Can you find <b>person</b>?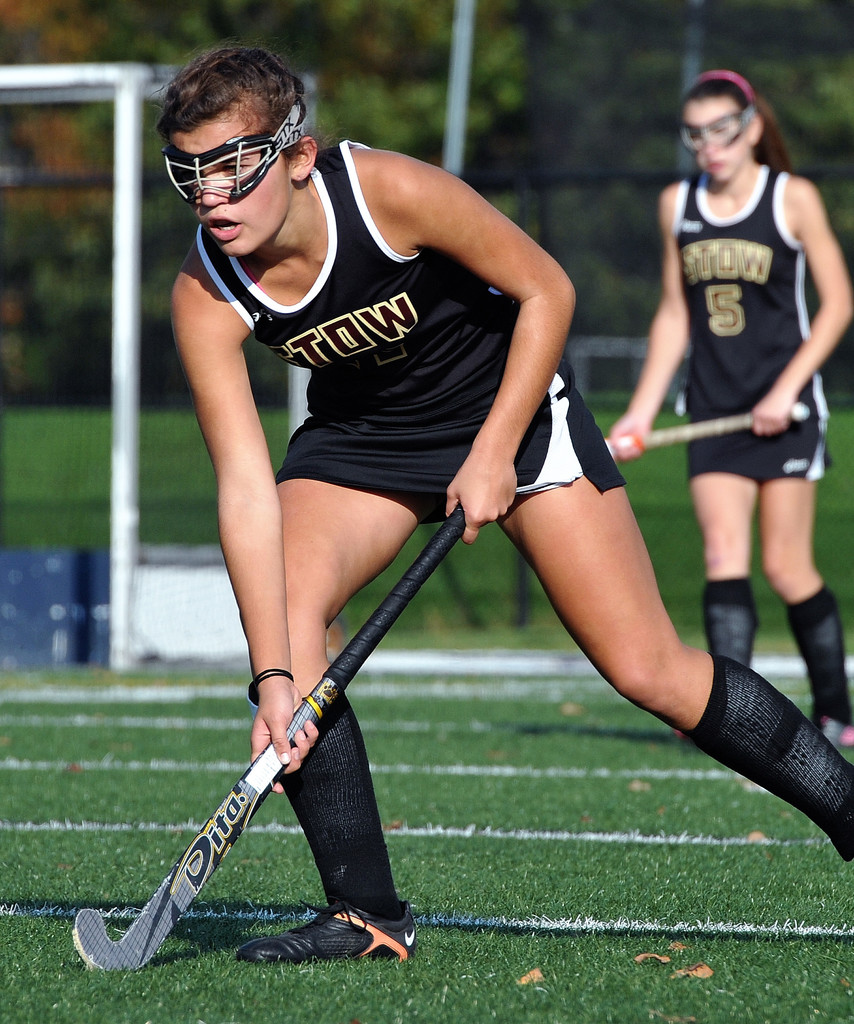
Yes, bounding box: box=[608, 65, 848, 744].
